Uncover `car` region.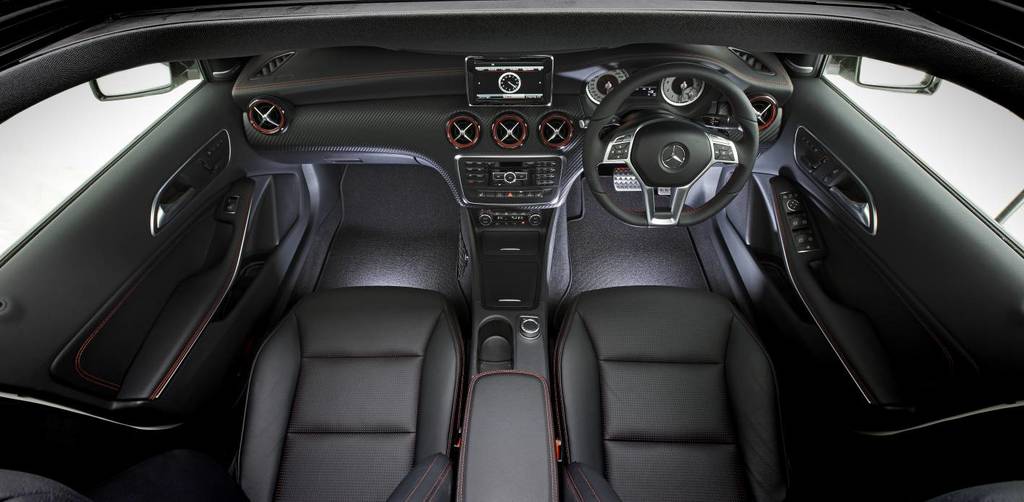
Uncovered: [left=0, top=0, right=1023, bottom=501].
